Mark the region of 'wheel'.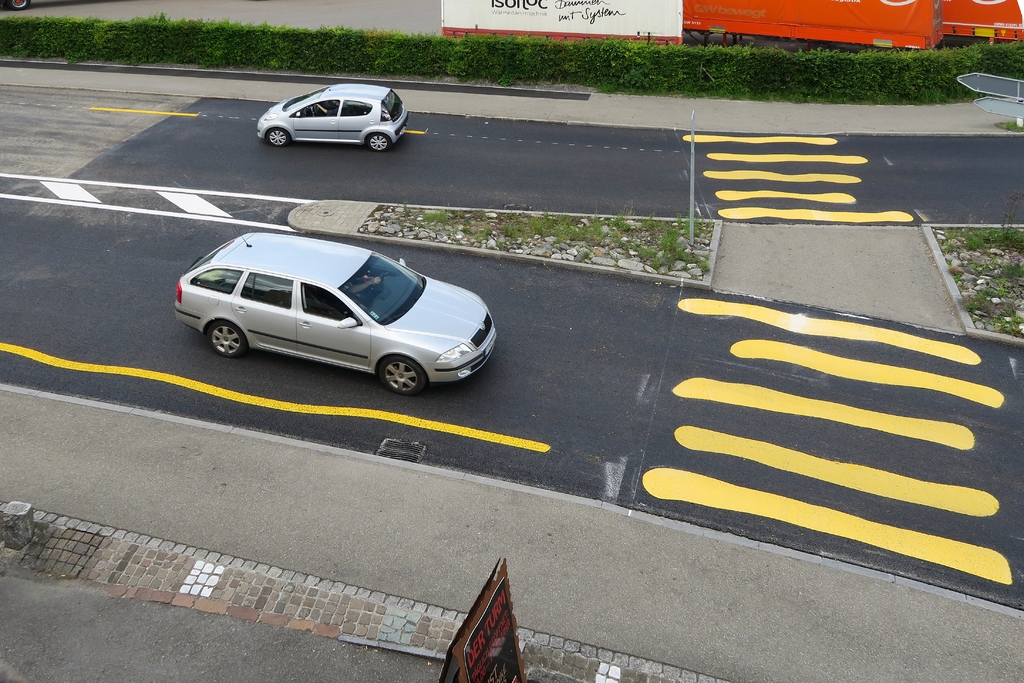
Region: [367,133,391,151].
